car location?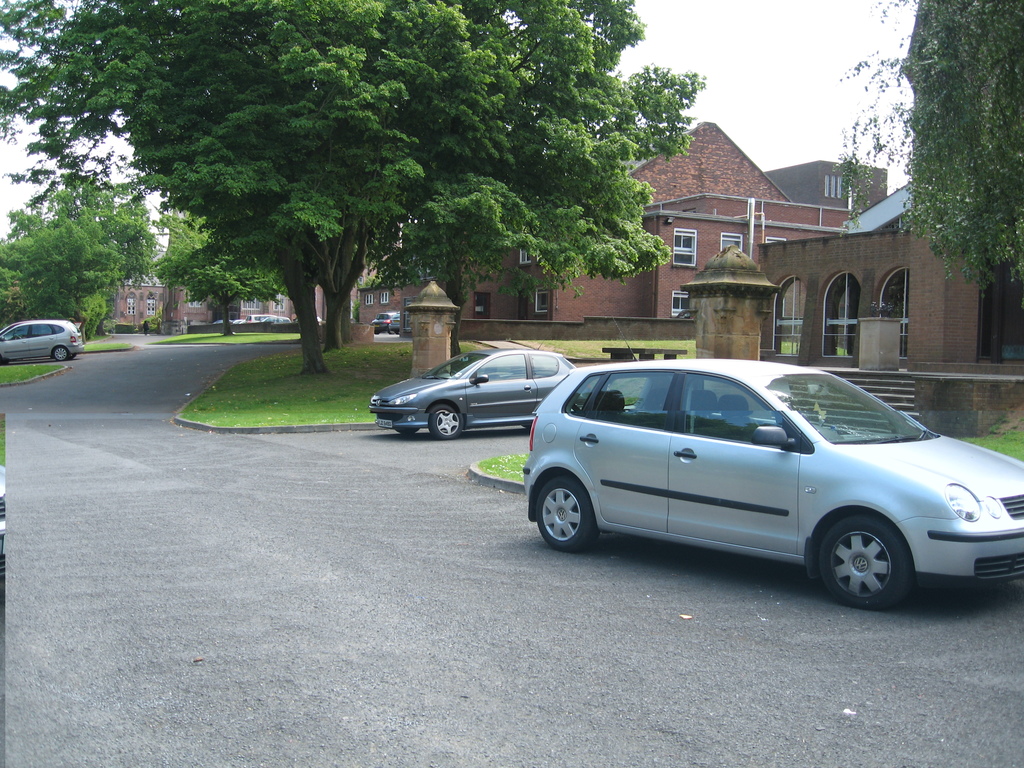
locate(0, 321, 79, 332)
